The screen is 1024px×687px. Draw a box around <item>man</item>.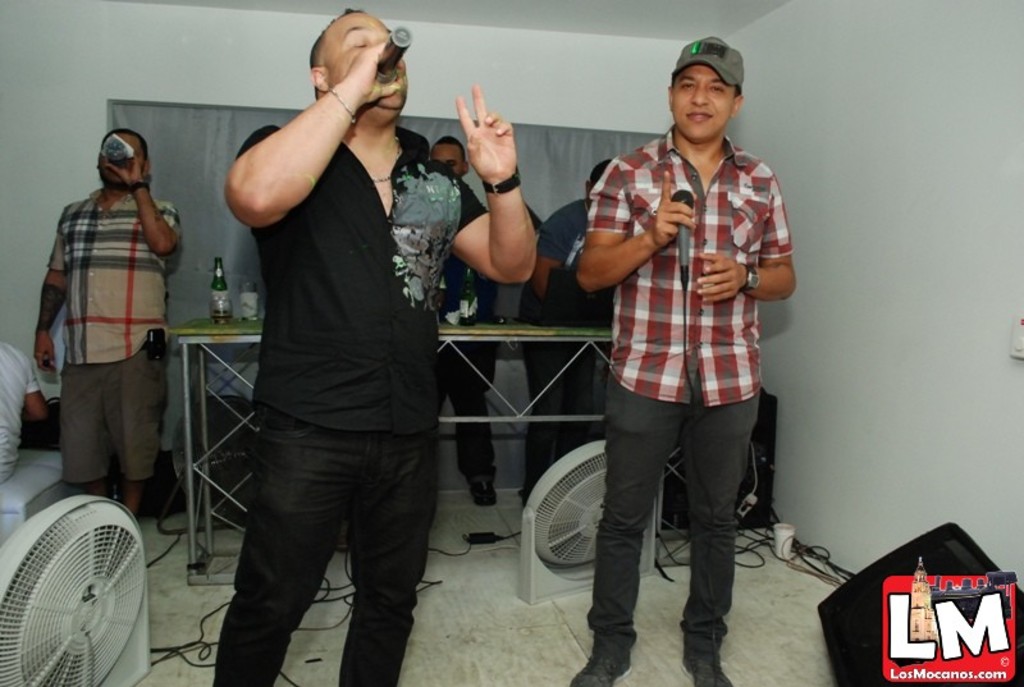
l=28, t=125, r=182, b=521.
